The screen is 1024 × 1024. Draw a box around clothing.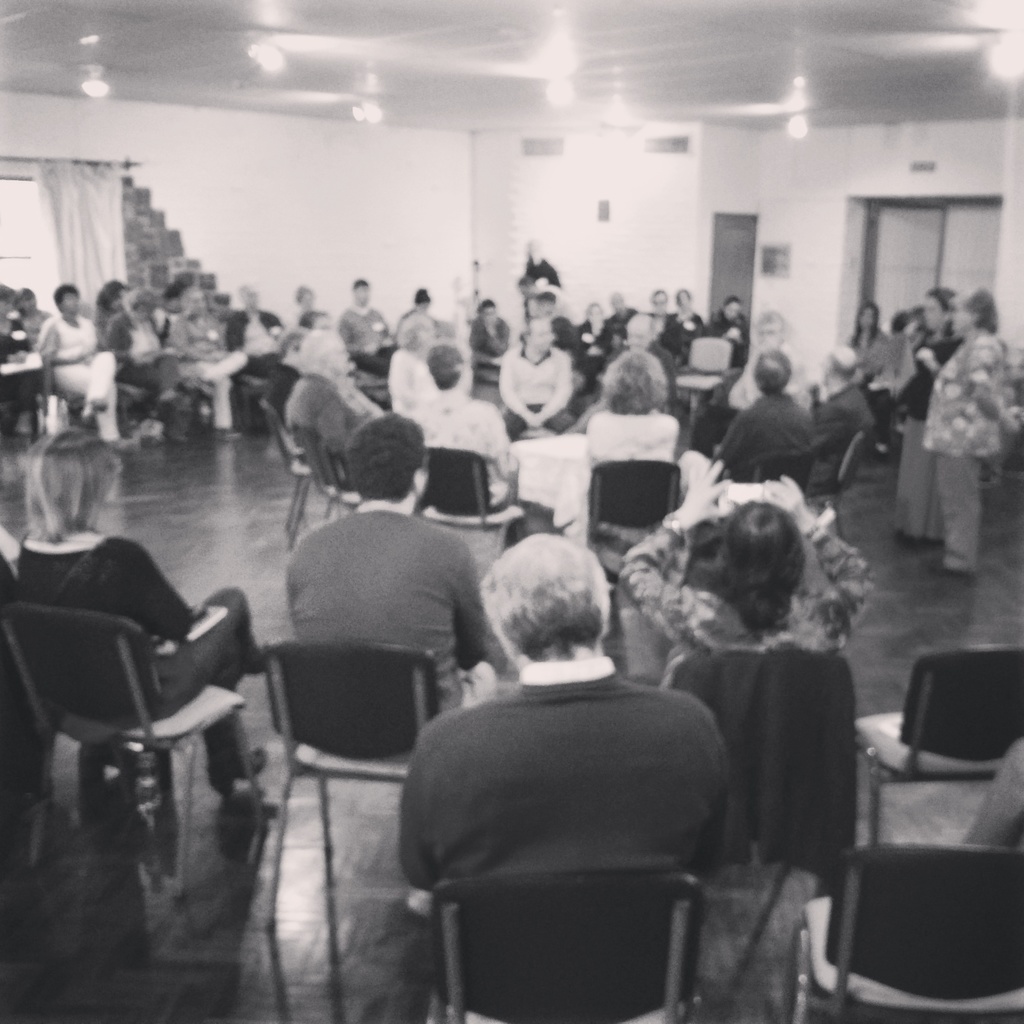
Rect(721, 381, 817, 479).
